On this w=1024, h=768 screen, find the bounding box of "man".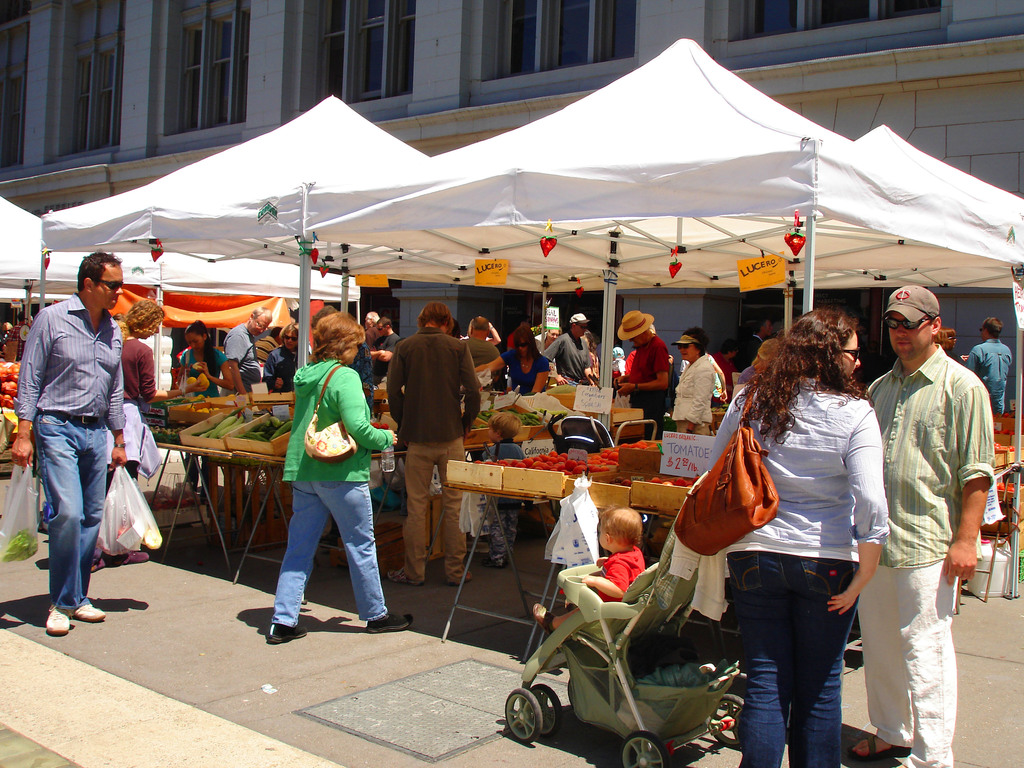
Bounding box: 116, 296, 211, 407.
